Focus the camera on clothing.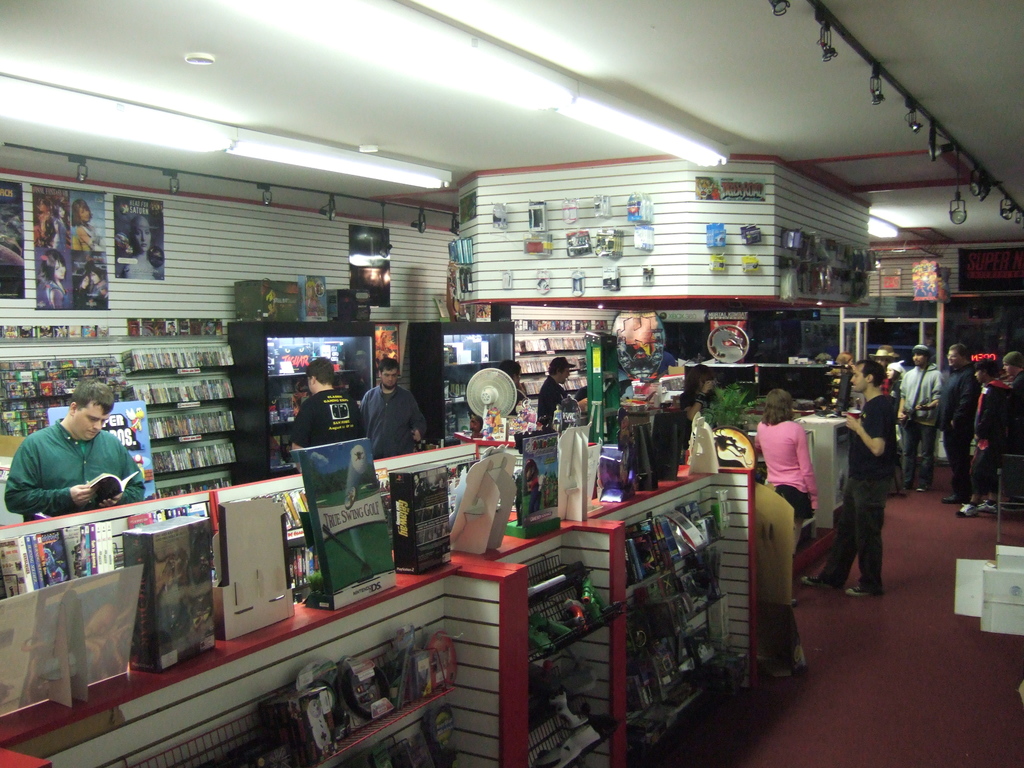
Focus region: box=[293, 388, 366, 451].
